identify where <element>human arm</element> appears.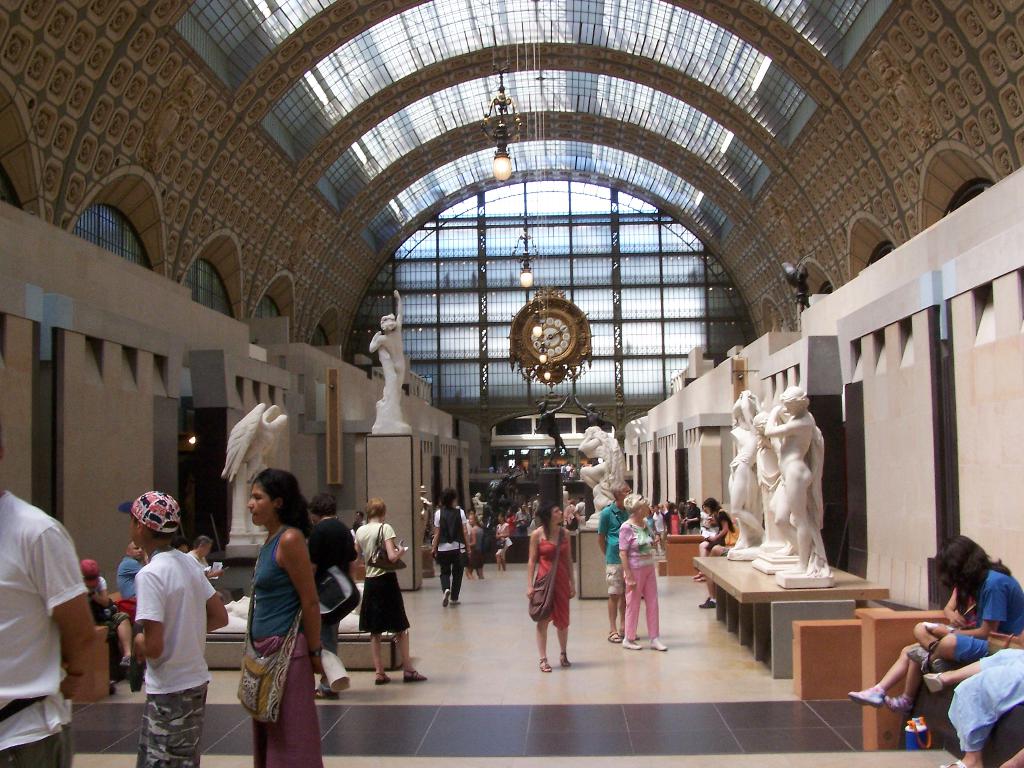
Appears at x1=600, y1=516, x2=604, y2=546.
